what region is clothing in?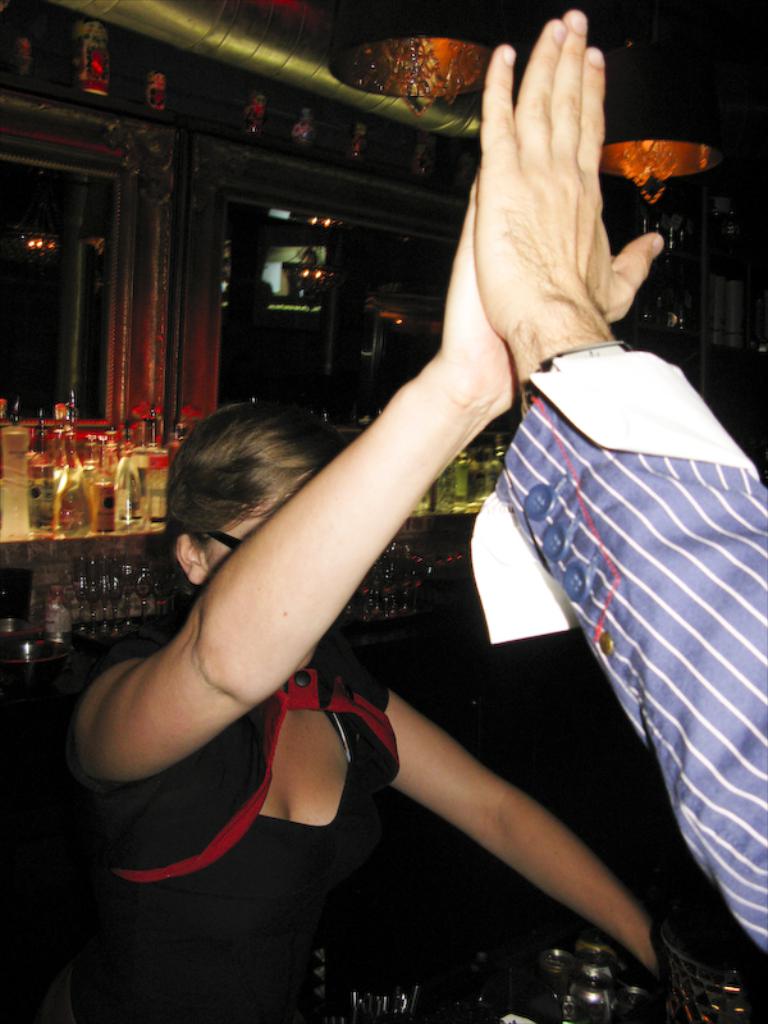
rect(50, 524, 421, 988).
